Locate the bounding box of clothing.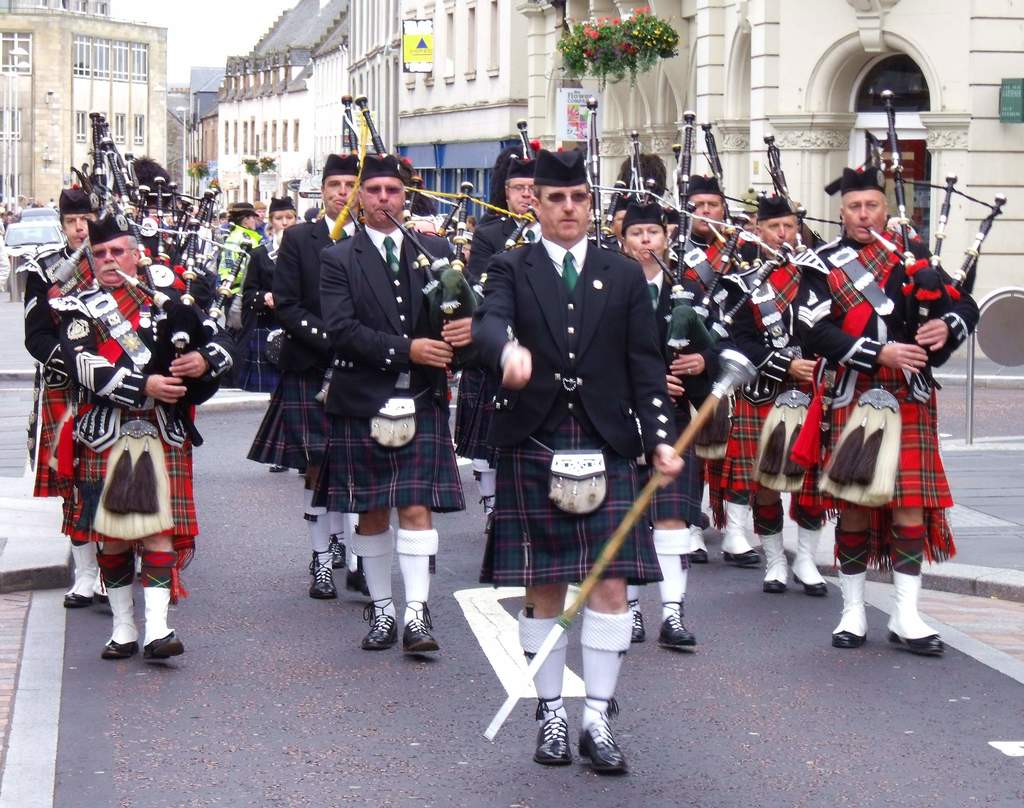
Bounding box: select_region(353, 524, 398, 614).
